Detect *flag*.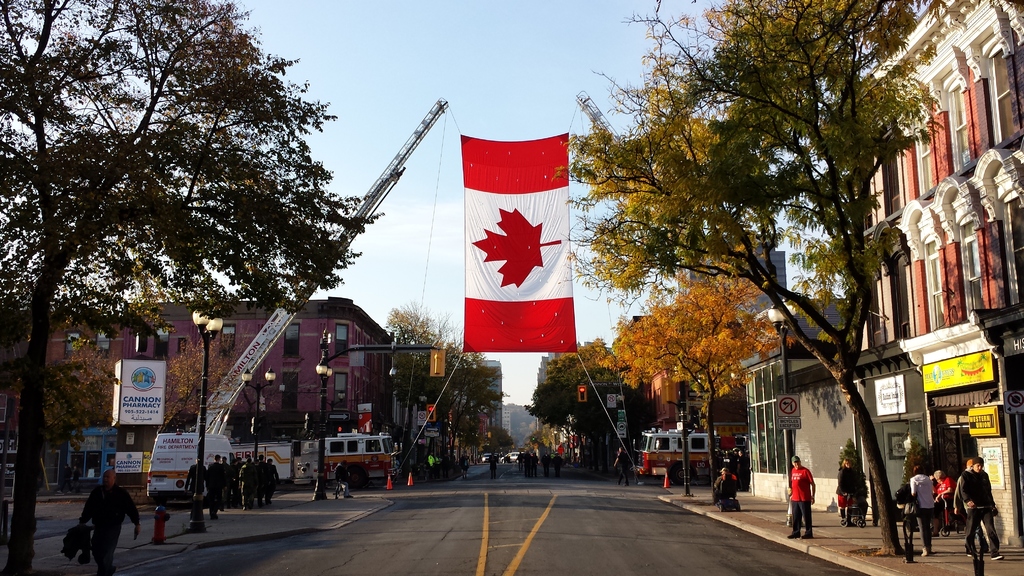
Detected at <box>445,134,569,362</box>.
